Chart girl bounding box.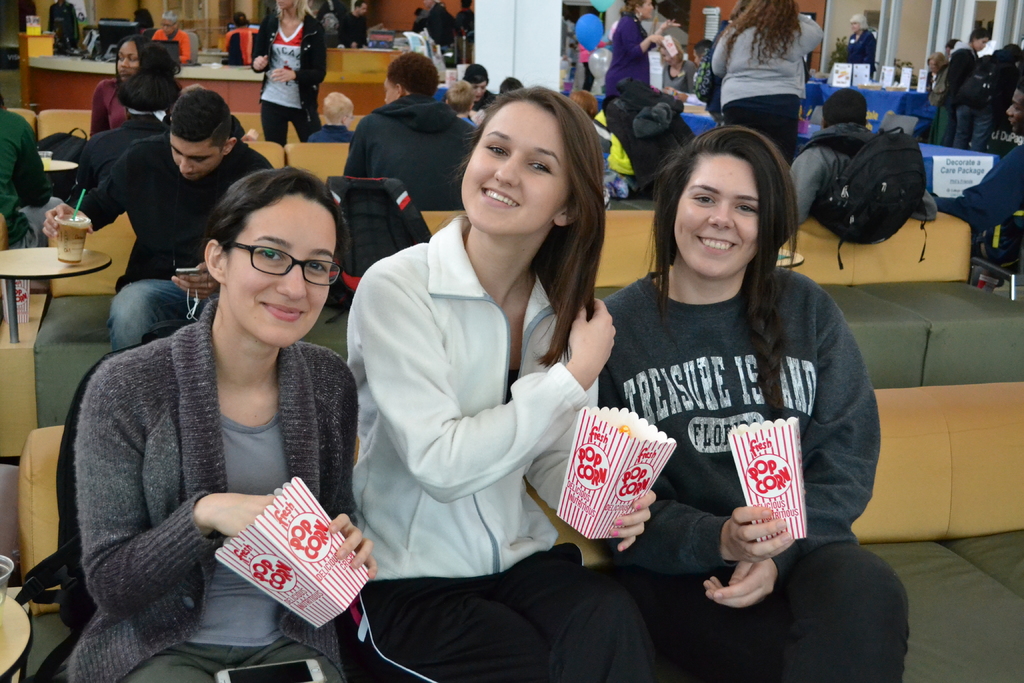
Charted: bbox=(96, 25, 145, 146).
